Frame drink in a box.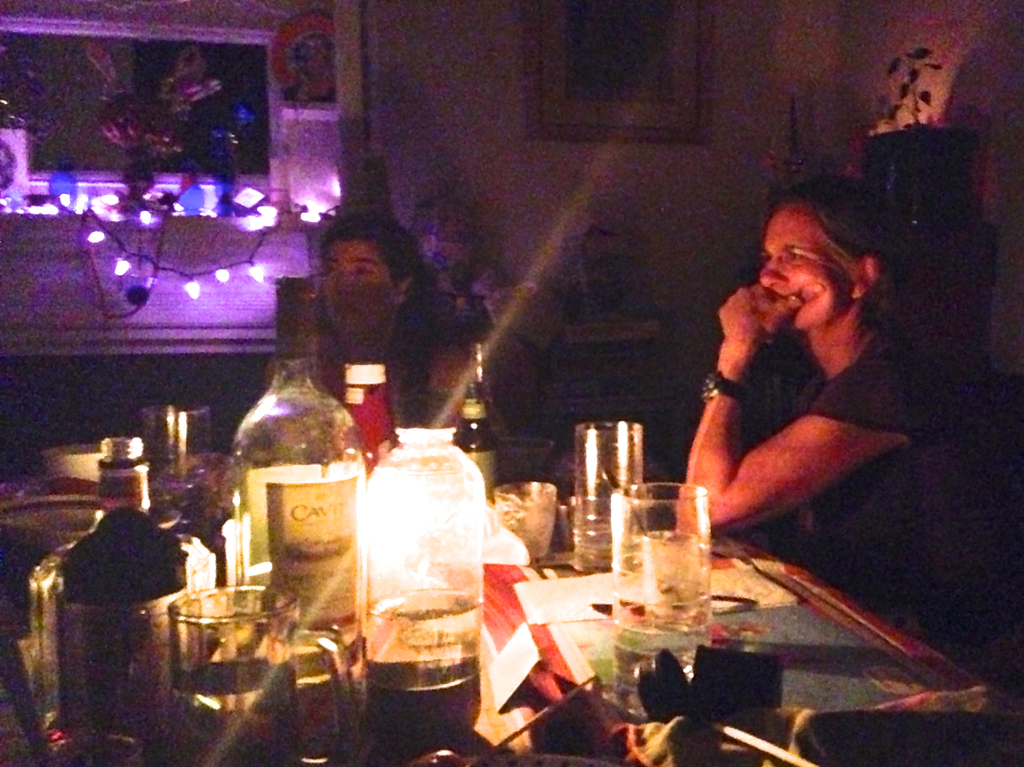
x1=613 y1=588 x2=710 y2=654.
